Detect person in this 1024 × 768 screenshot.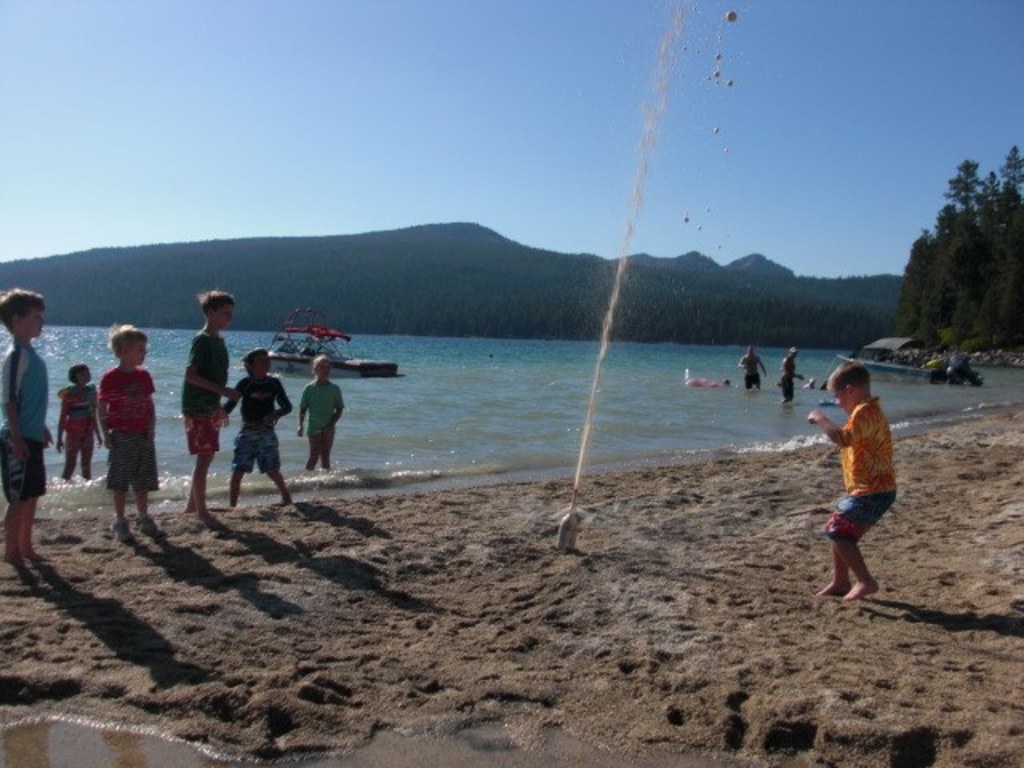
Detection: 101/326/157/522.
